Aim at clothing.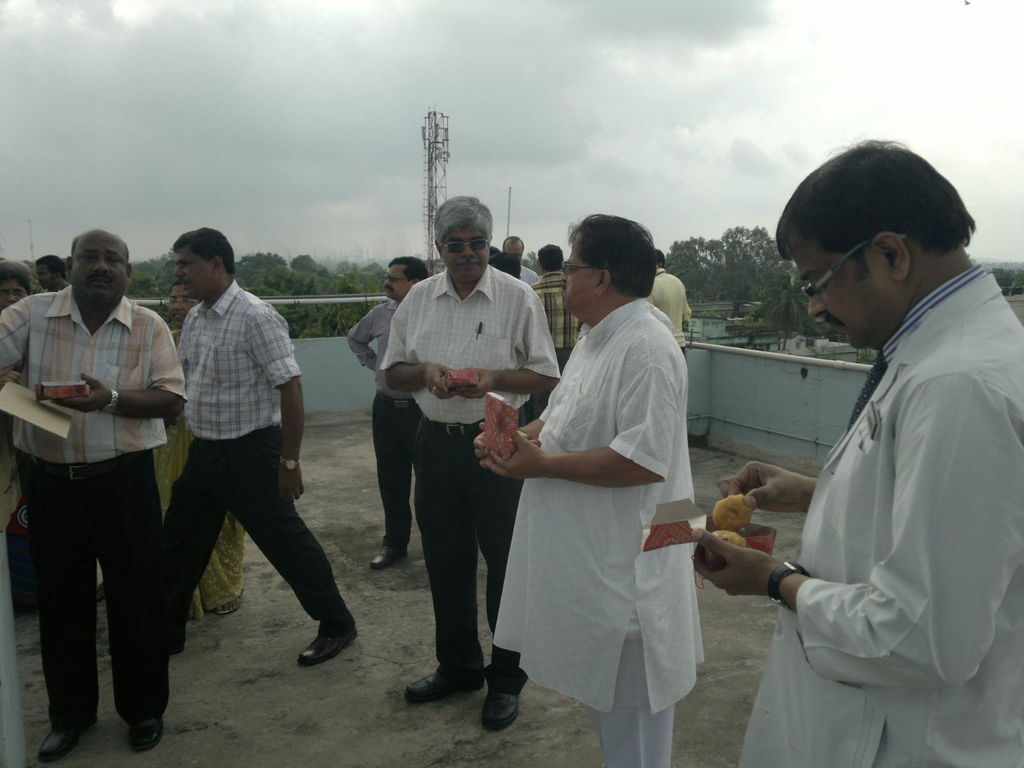
Aimed at x1=152 y1=324 x2=245 y2=621.
